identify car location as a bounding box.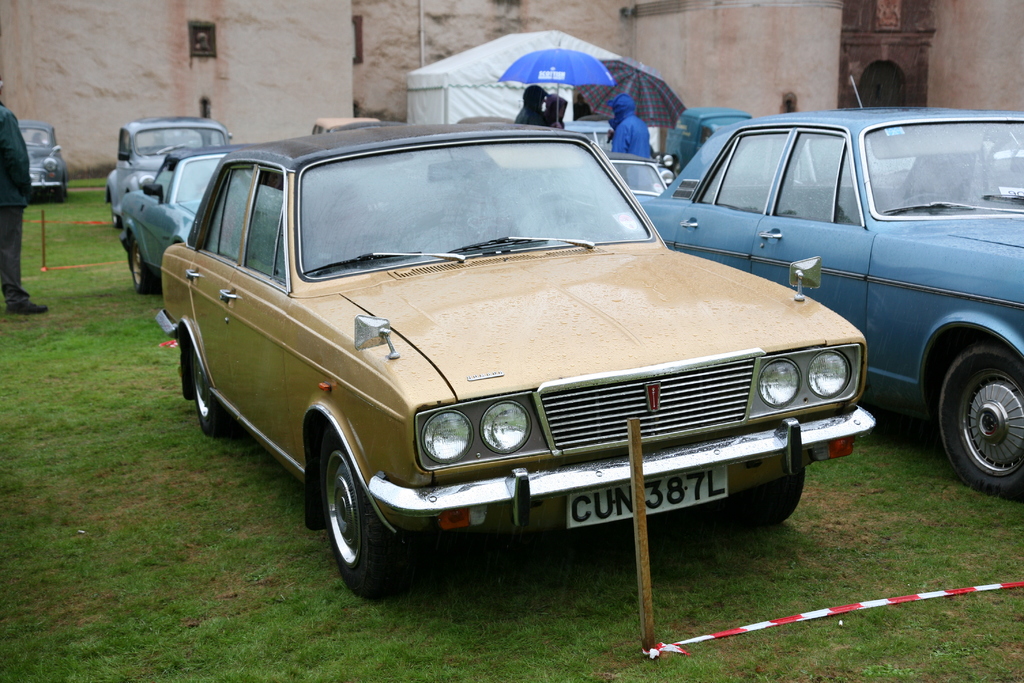
103:116:232:230.
